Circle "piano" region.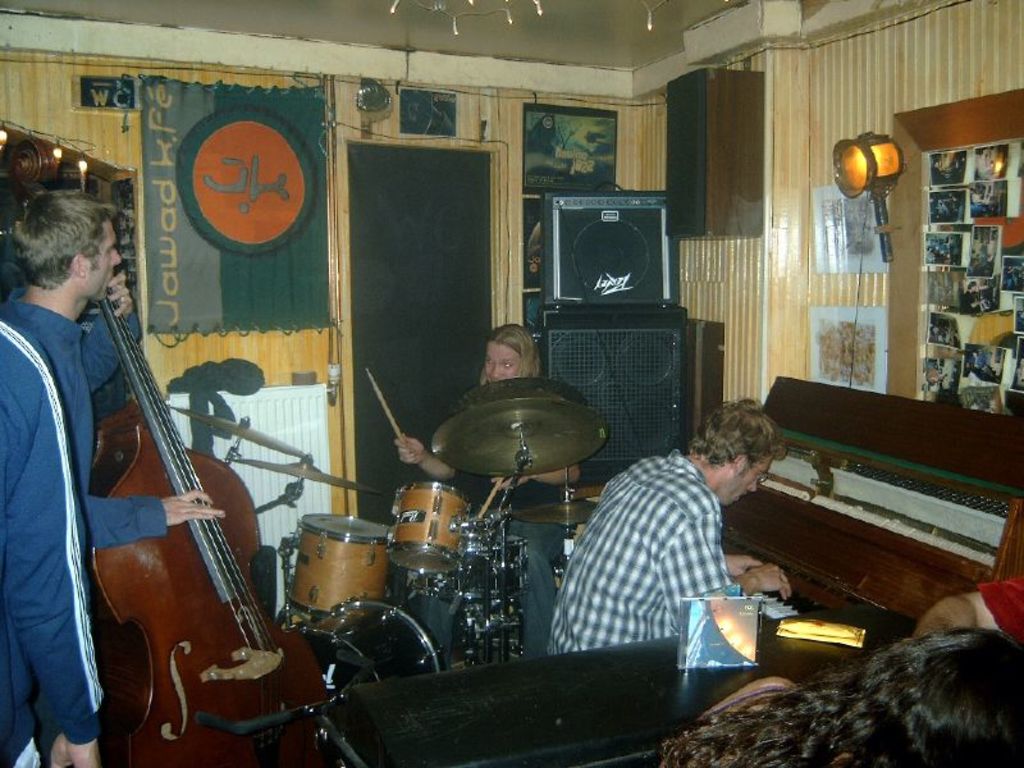
Region: [left=764, top=384, right=1023, bottom=593].
